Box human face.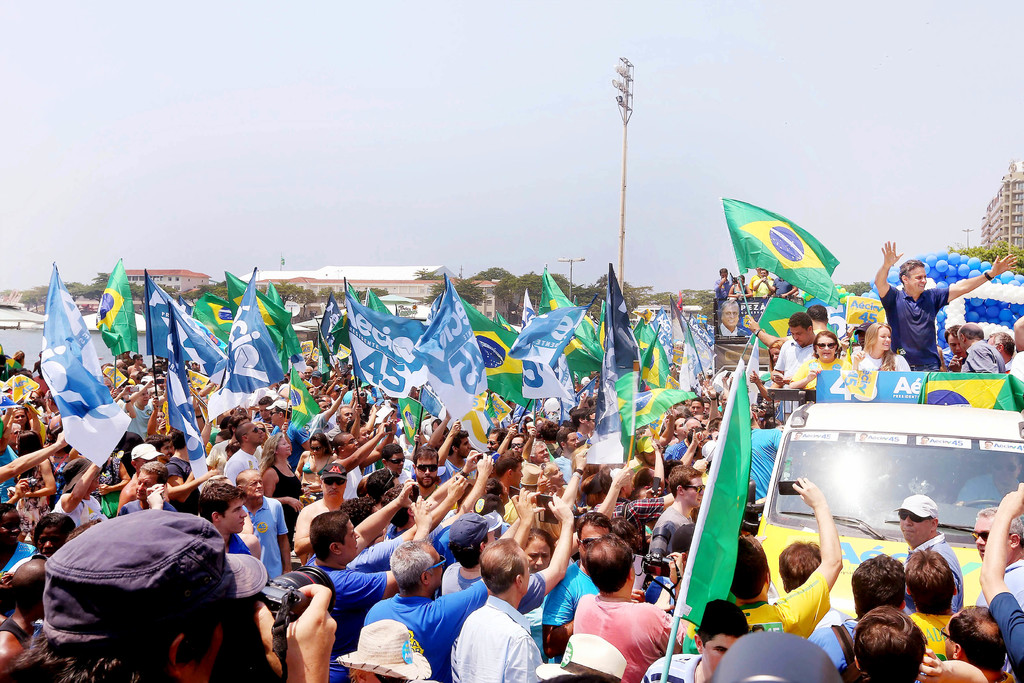
460,437,474,457.
